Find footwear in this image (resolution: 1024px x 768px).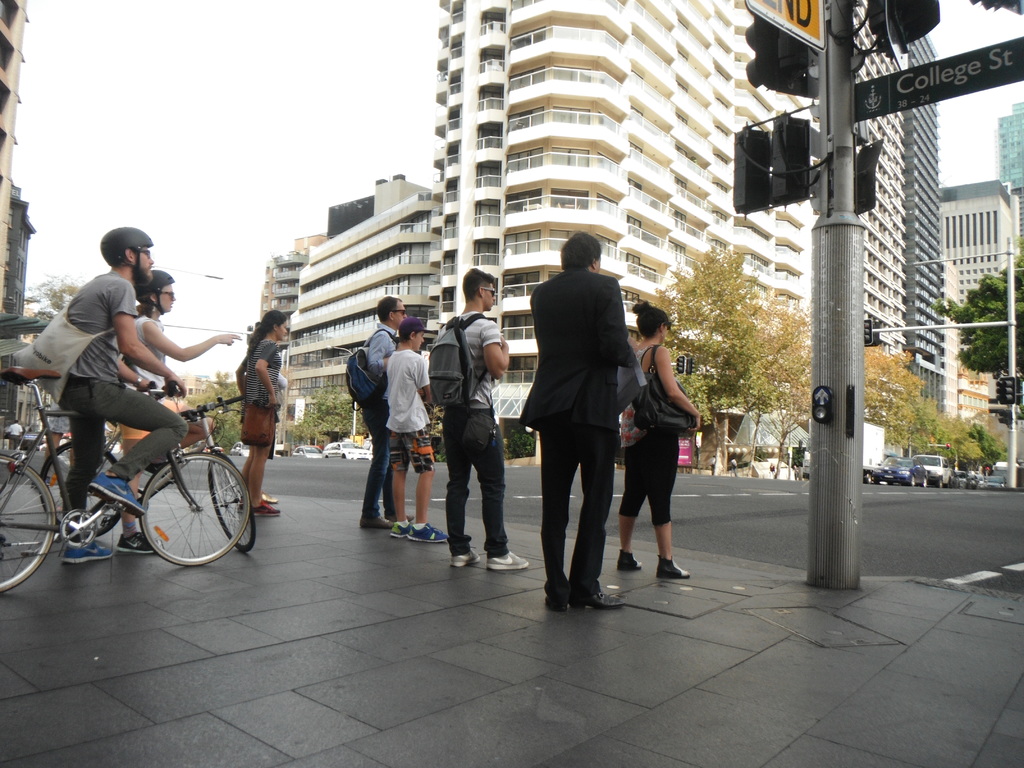
[55,537,112,562].
